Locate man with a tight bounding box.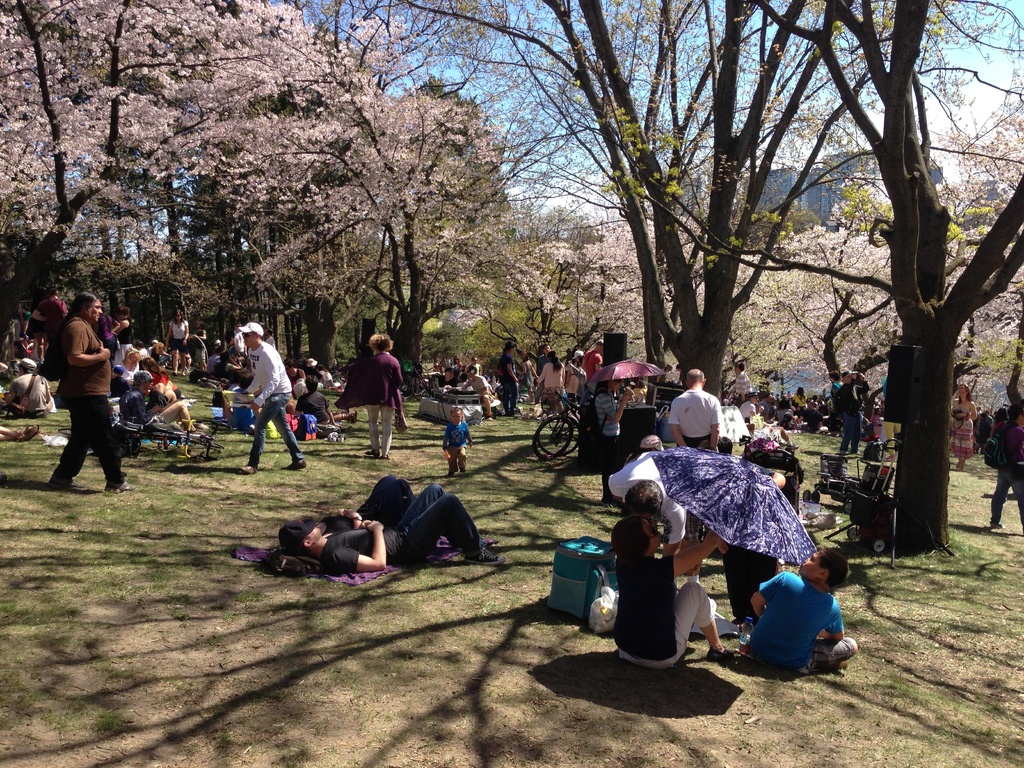
[x1=741, y1=393, x2=767, y2=426].
